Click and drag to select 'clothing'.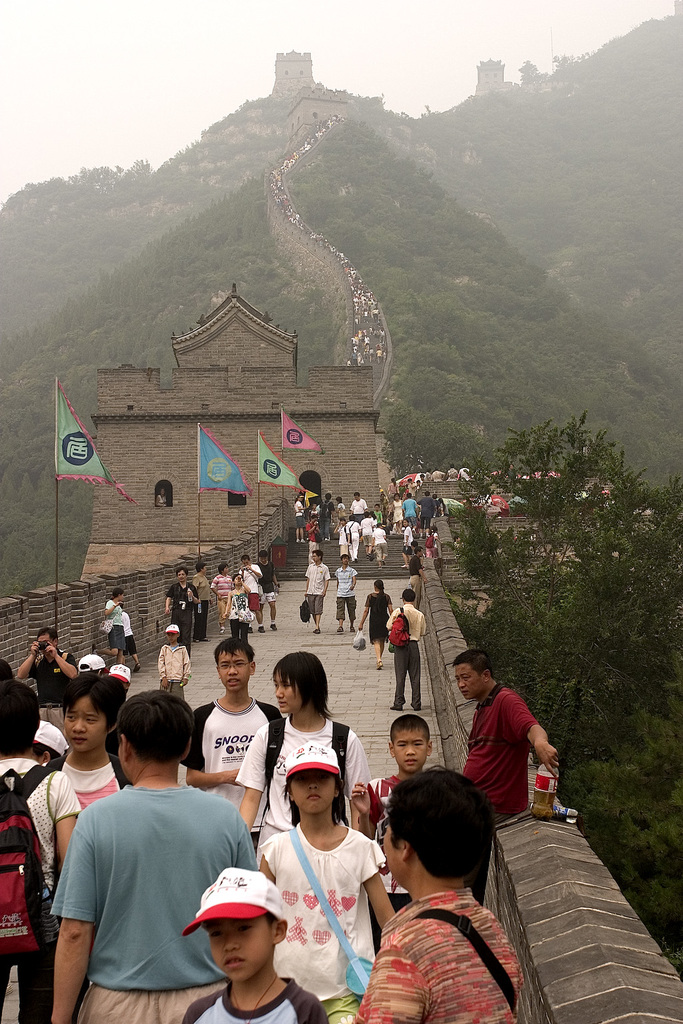
Selection: 367, 890, 530, 1023.
